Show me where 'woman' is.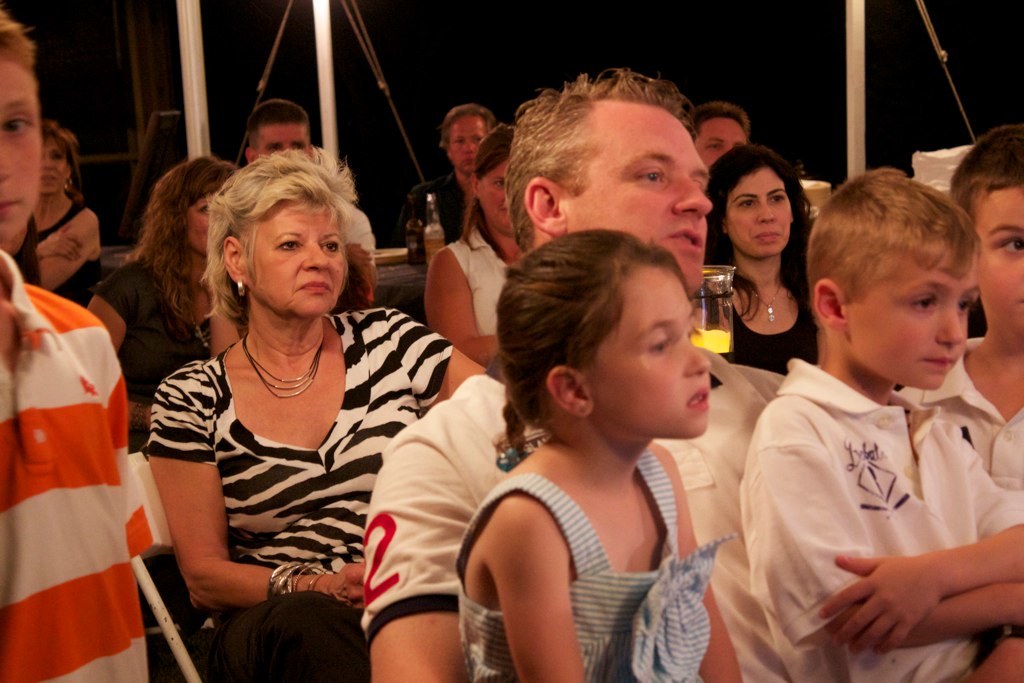
'woman' is at <box>102,147,245,436</box>.
